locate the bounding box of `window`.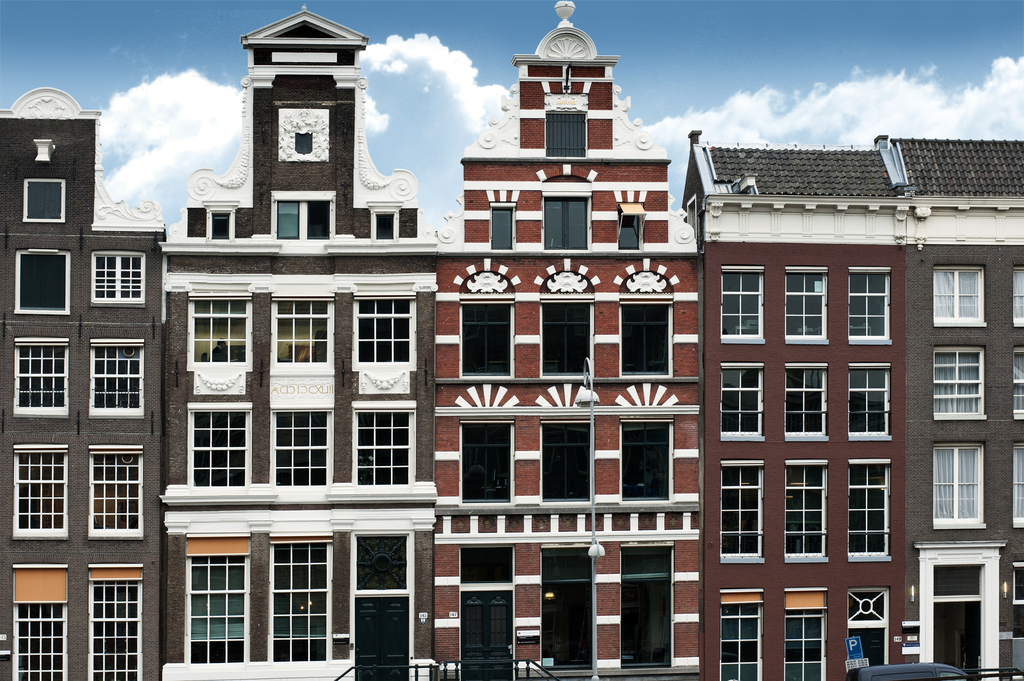
Bounding box: [785,364,828,440].
